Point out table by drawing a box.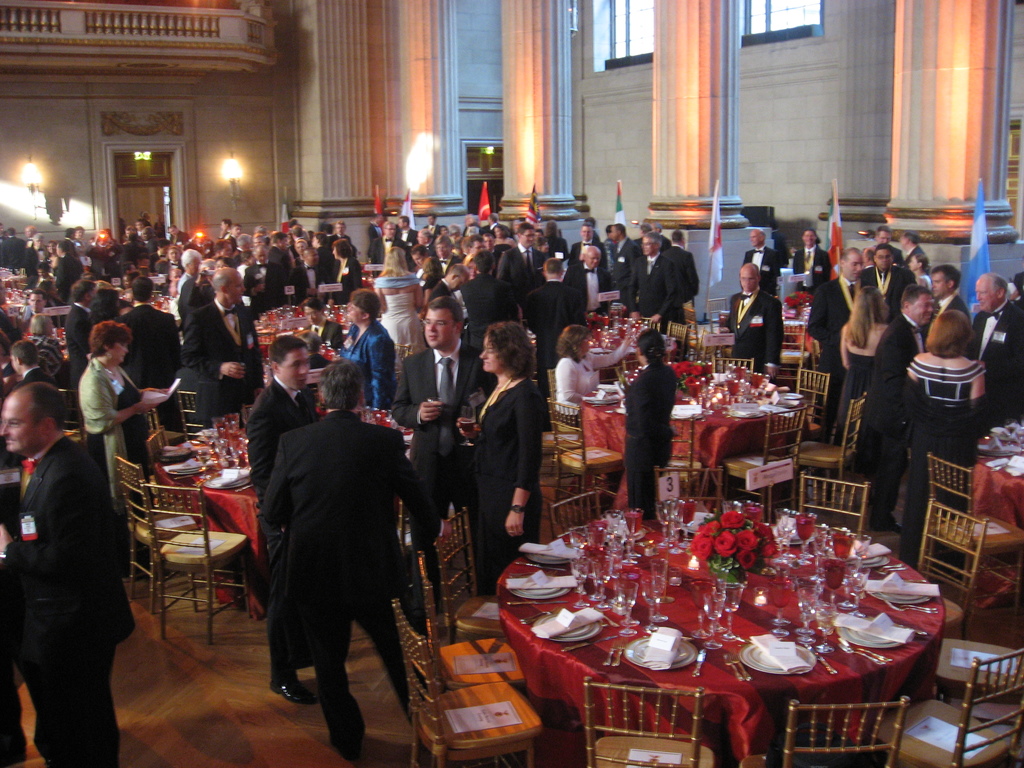
Rect(257, 292, 351, 362).
